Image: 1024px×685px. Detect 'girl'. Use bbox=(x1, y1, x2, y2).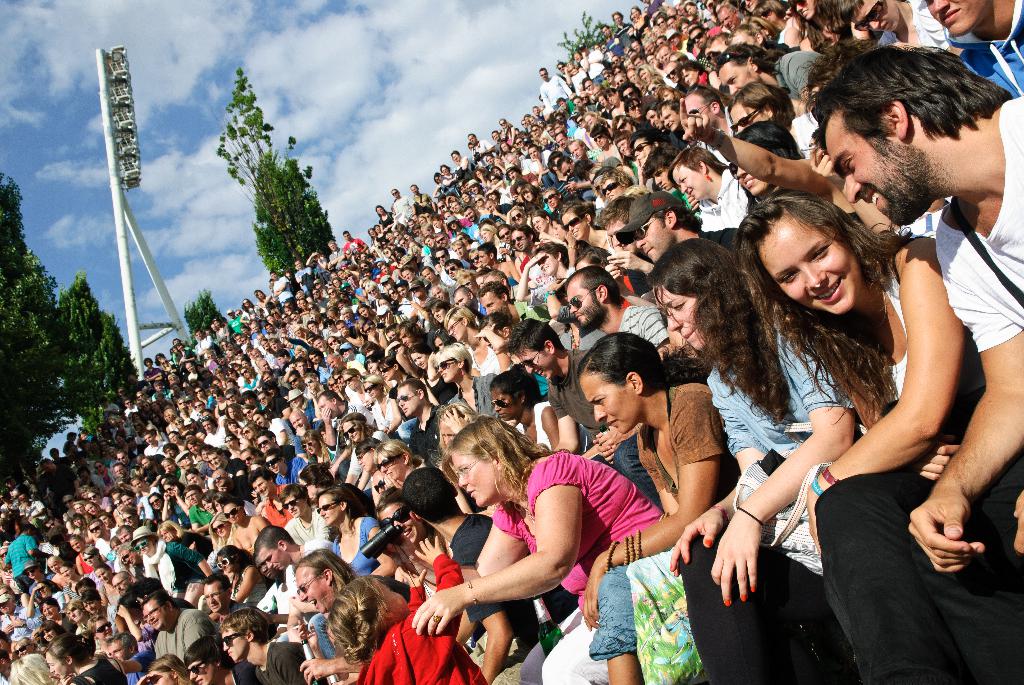
bbox=(223, 416, 239, 436).
